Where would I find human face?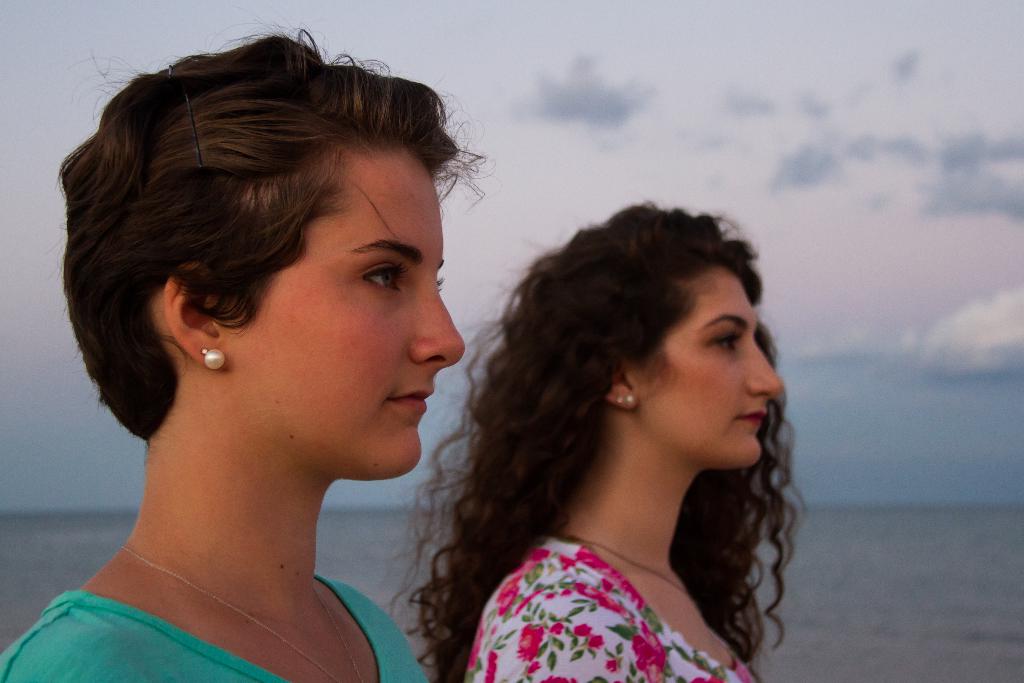
At x1=636, y1=271, x2=785, y2=470.
